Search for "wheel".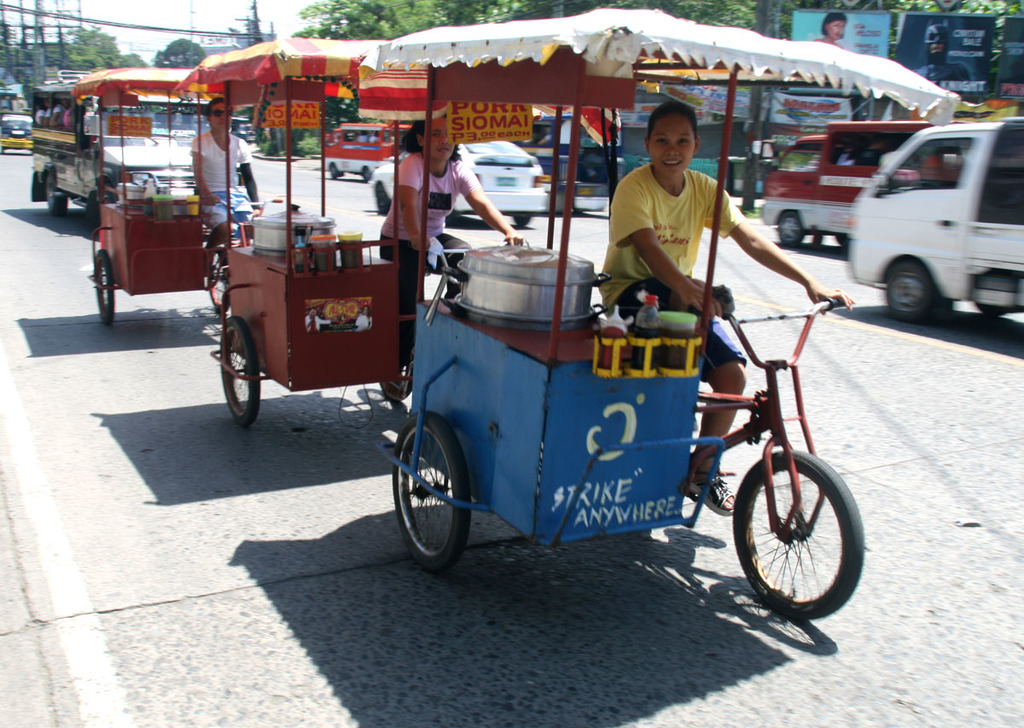
Found at {"left": 209, "top": 246, "right": 228, "bottom": 312}.
